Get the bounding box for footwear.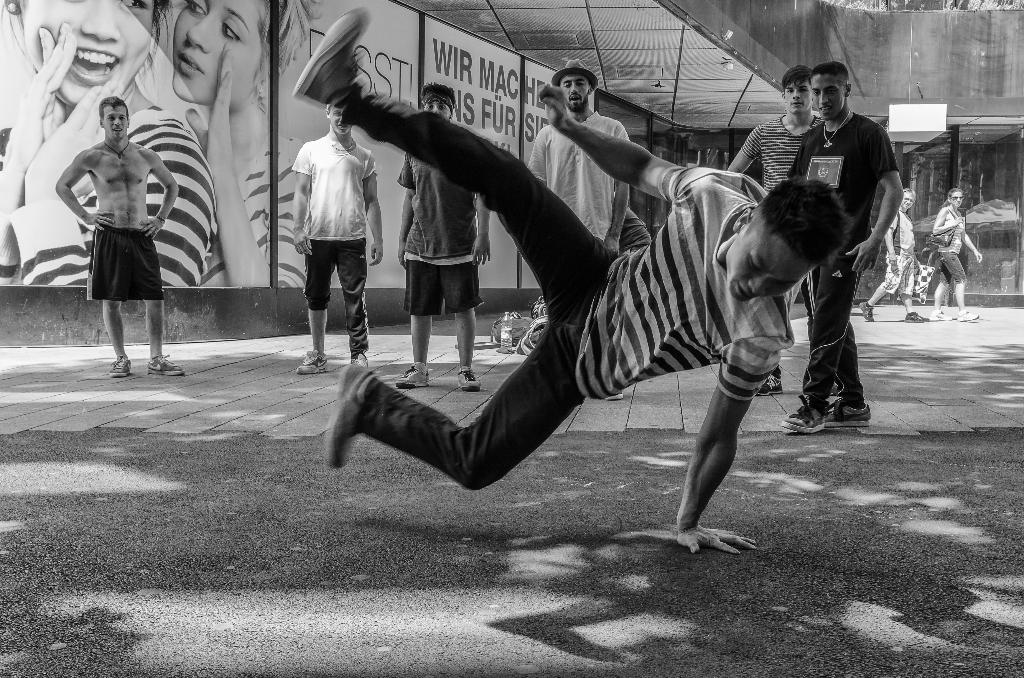
locate(142, 352, 189, 378).
